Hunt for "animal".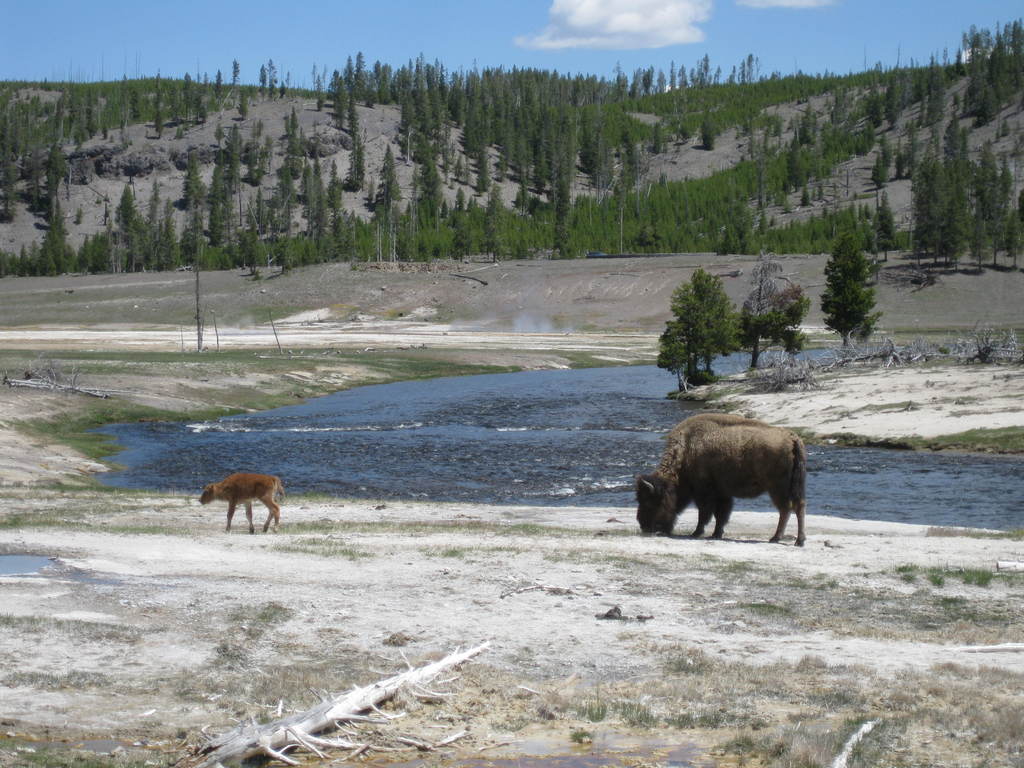
Hunted down at (196, 470, 283, 532).
